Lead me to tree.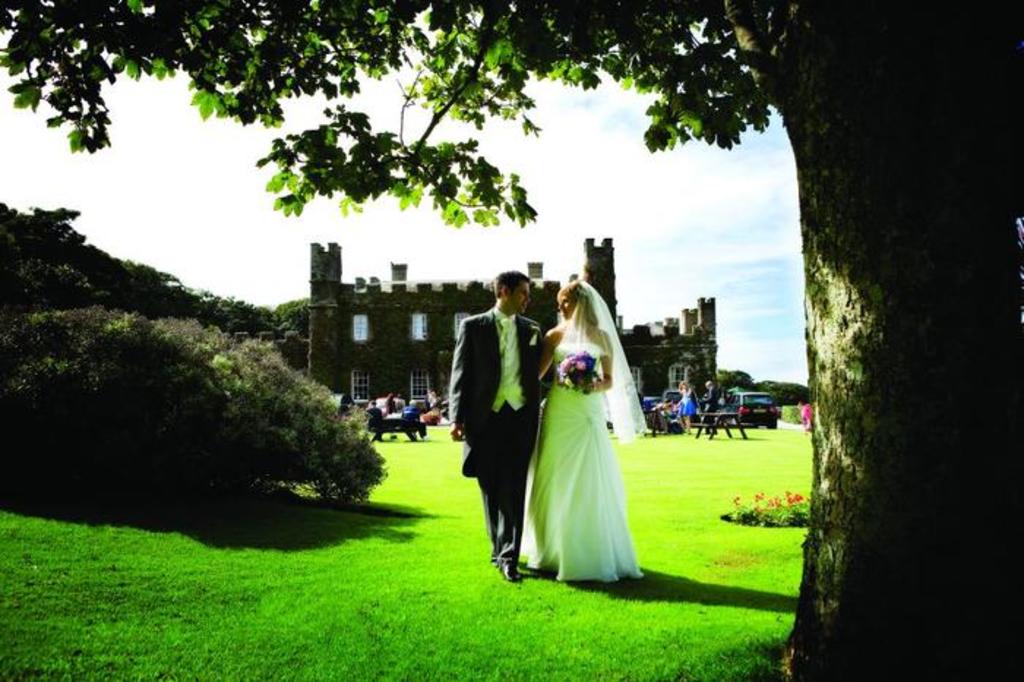
Lead to {"x1": 176, "y1": 277, "x2": 271, "y2": 345}.
